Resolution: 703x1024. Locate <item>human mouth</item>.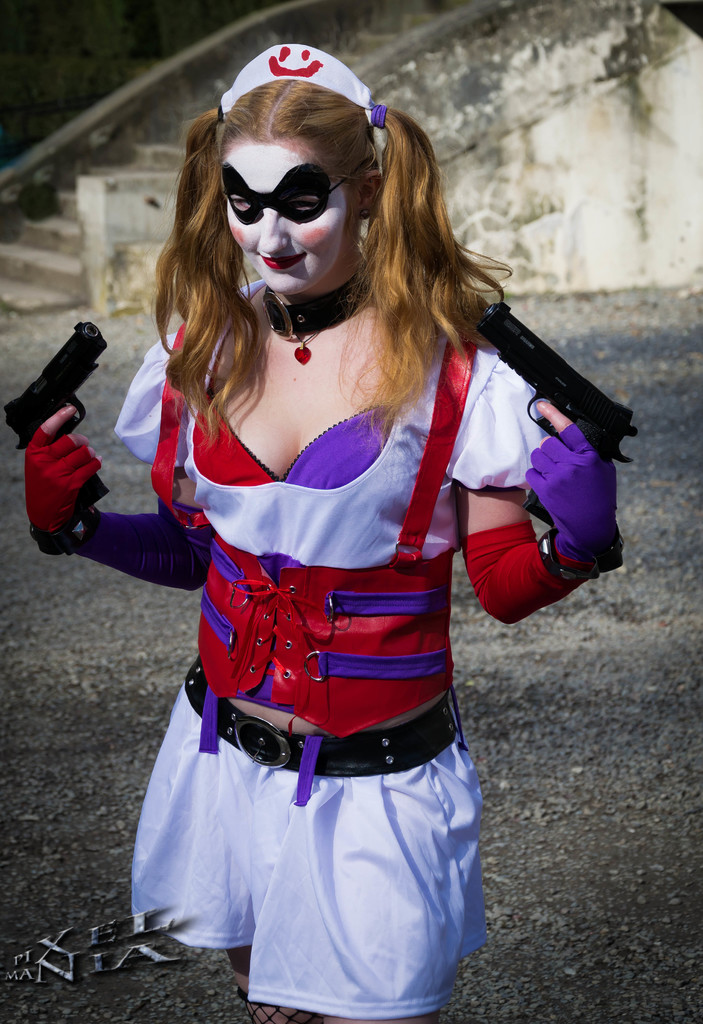
crop(255, 253, 306, 269).
